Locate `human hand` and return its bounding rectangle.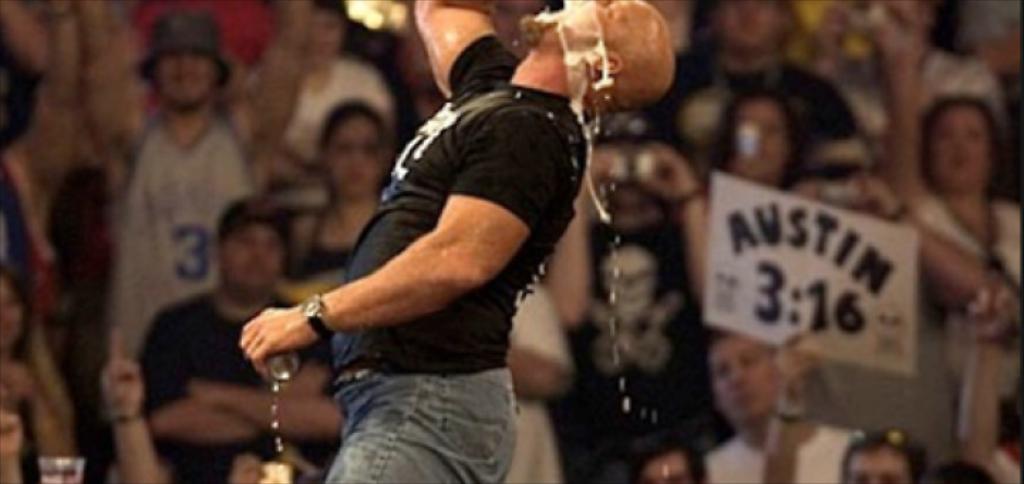
811 1 856 63.
